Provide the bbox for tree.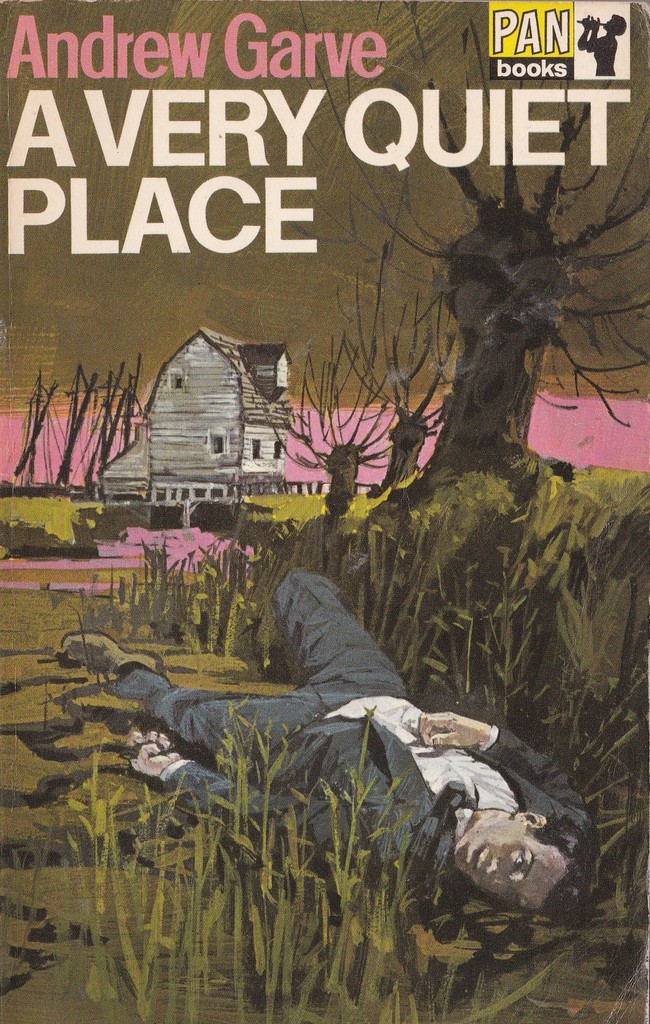
<box>274,344,401,519</box>.
